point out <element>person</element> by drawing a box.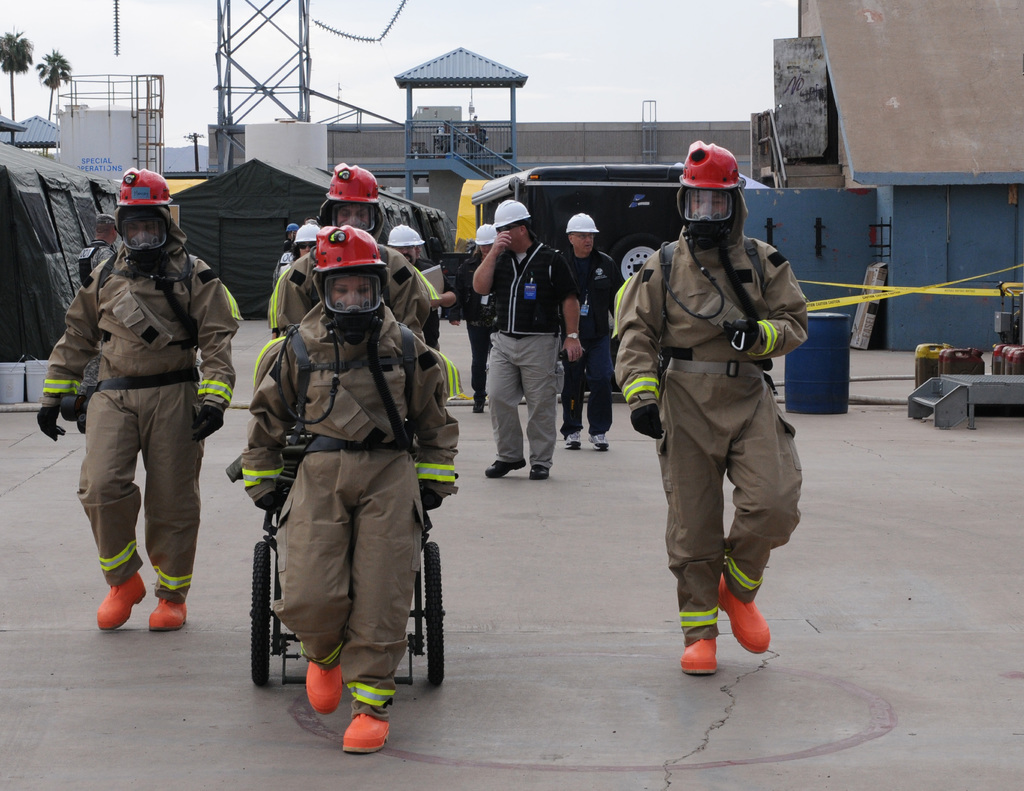
select_region(556, 211, 624, 451).
